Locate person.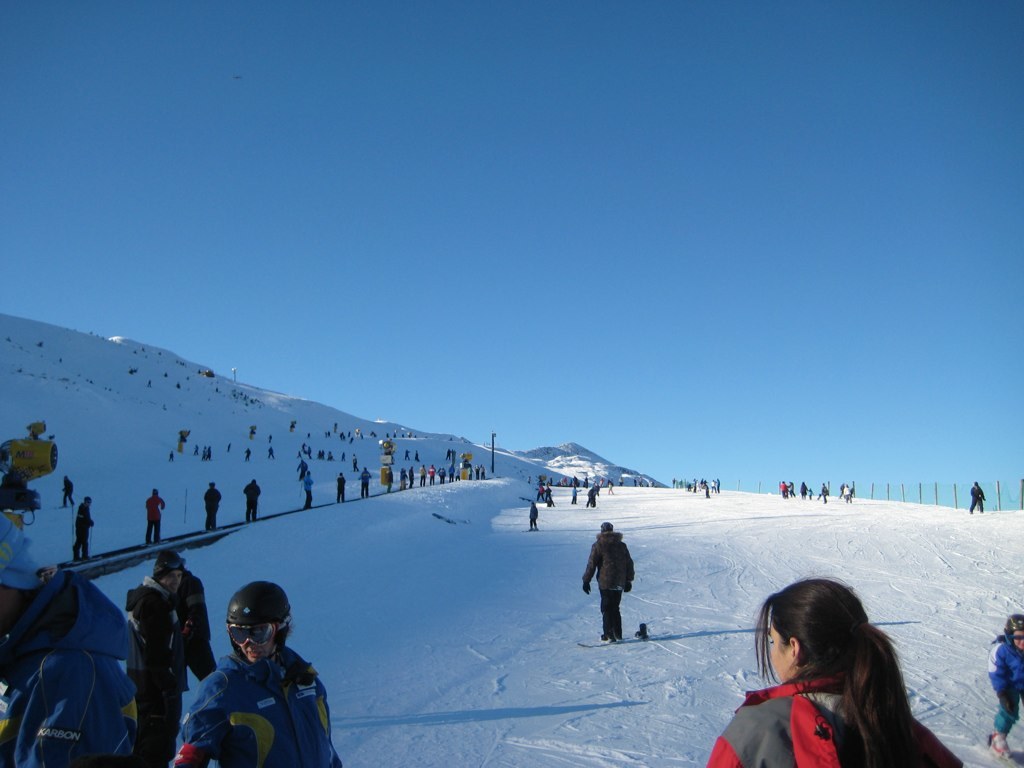
Bounding box: bbox=(966, 484, 987, 515).
